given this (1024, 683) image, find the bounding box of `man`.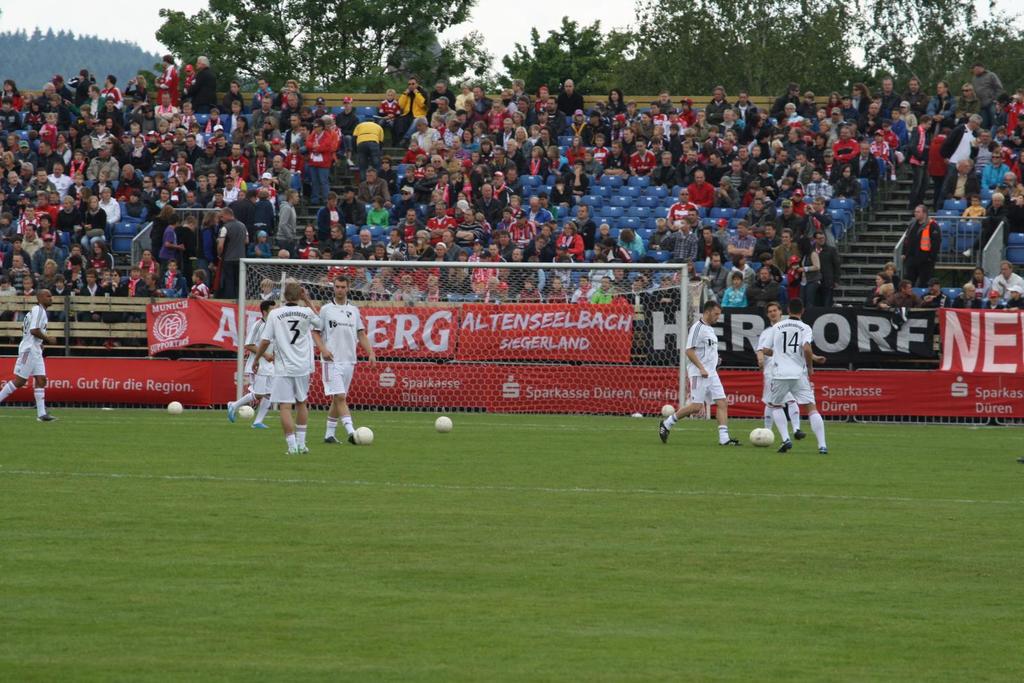
655/93/672/118.
